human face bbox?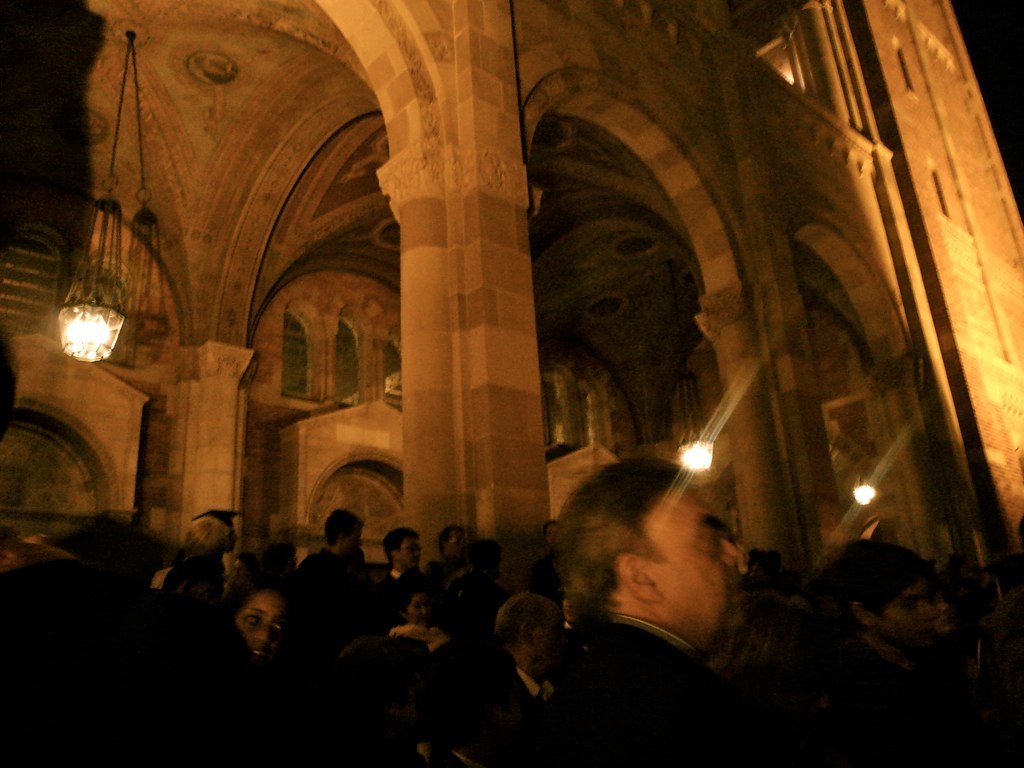
393:540:423:568
